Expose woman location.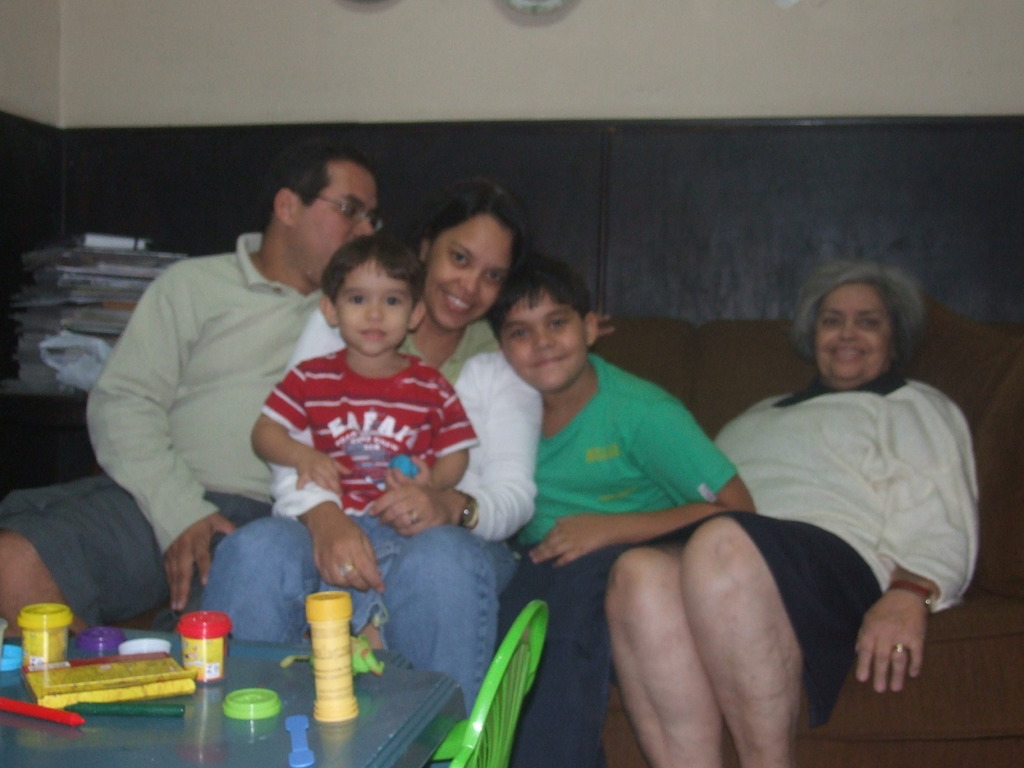
Exposed at <region>195, 173, 548, 767</region>.
